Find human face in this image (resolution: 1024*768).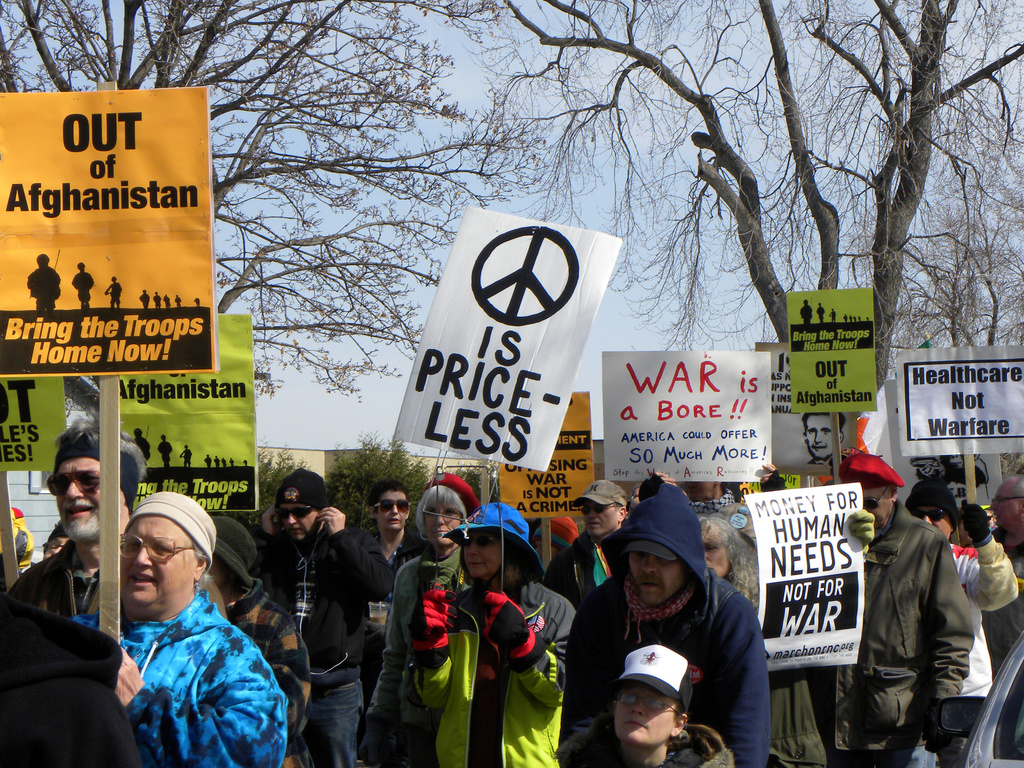
580:500:615:529.
